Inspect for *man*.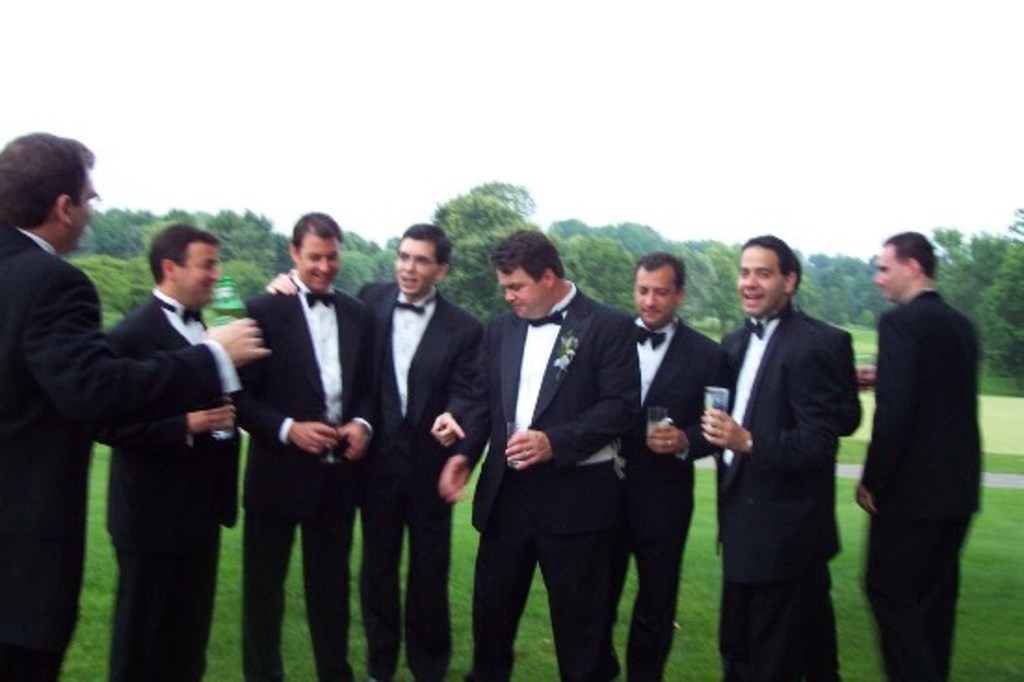
Inspection: box(91, 223, 247, 680).
